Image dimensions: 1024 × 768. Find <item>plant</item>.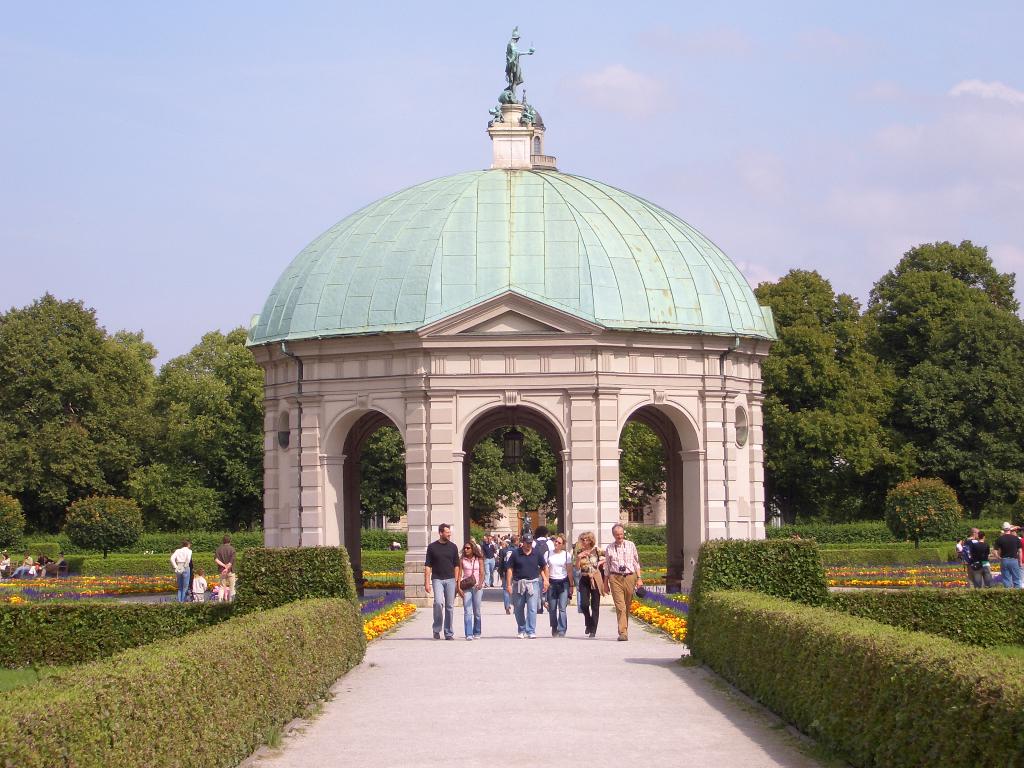
(left=888, top=472, right=963, bottom=550).
